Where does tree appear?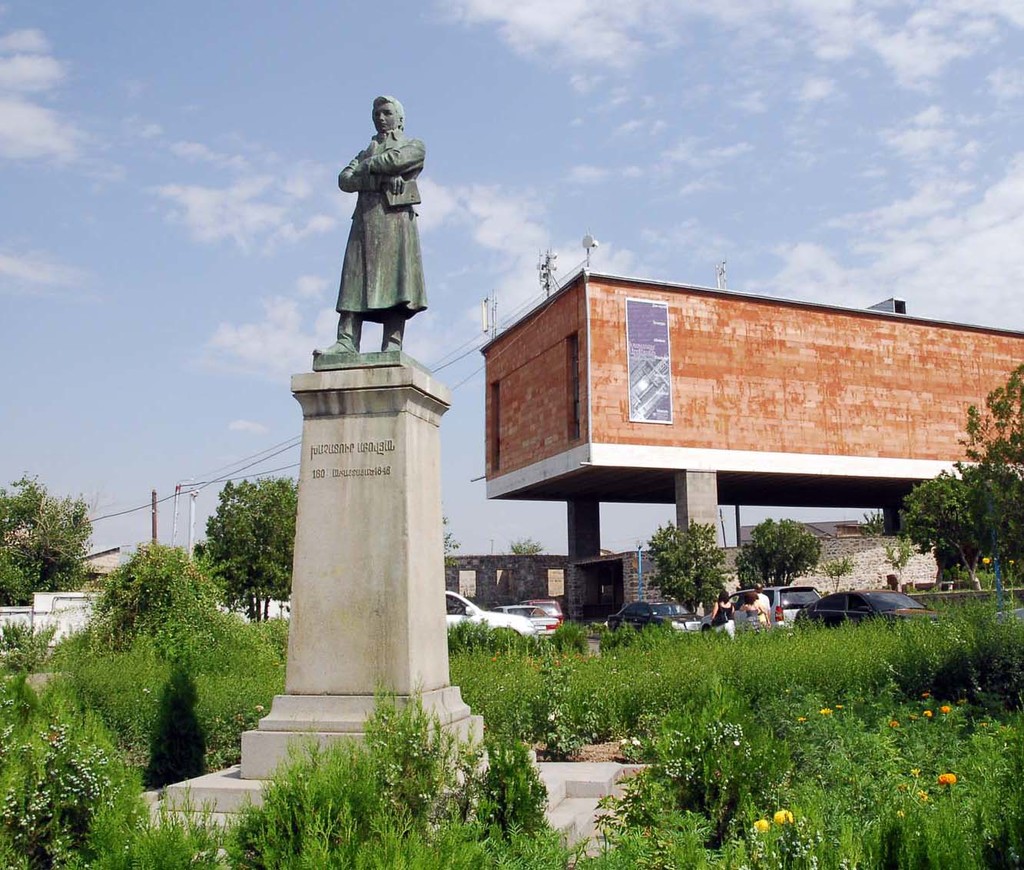
Appears at [left=647, top=522, right=731, bottom=618].
